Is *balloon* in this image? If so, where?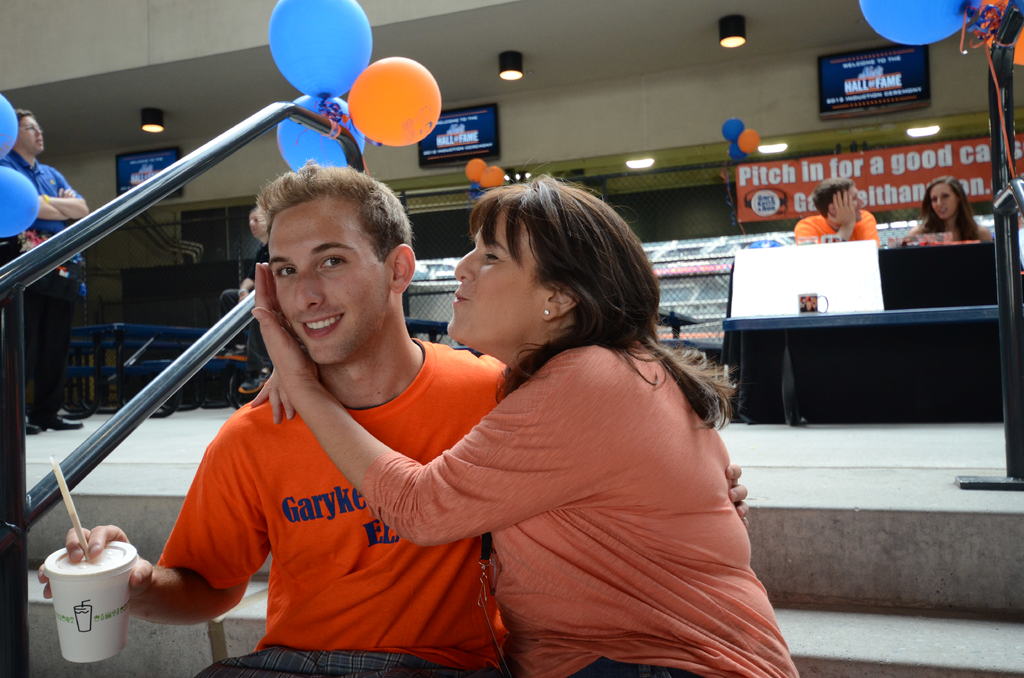
Yes, at region(481, 168, 504, 187).
